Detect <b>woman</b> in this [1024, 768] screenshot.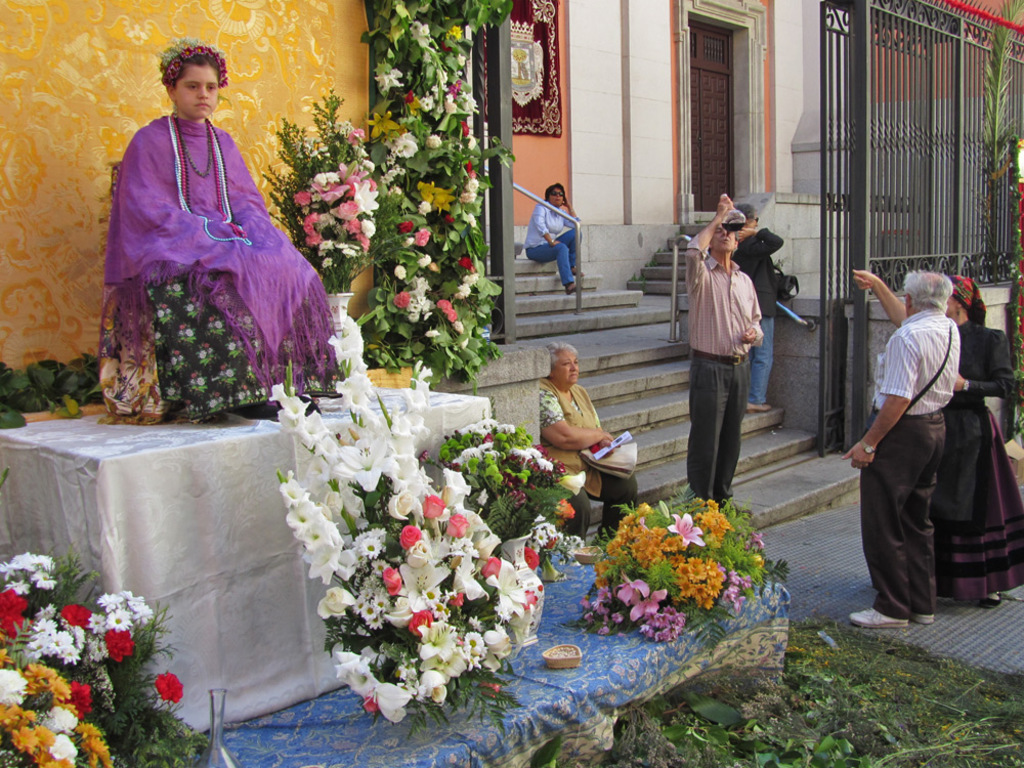
Detection: [730,205,787,418].
